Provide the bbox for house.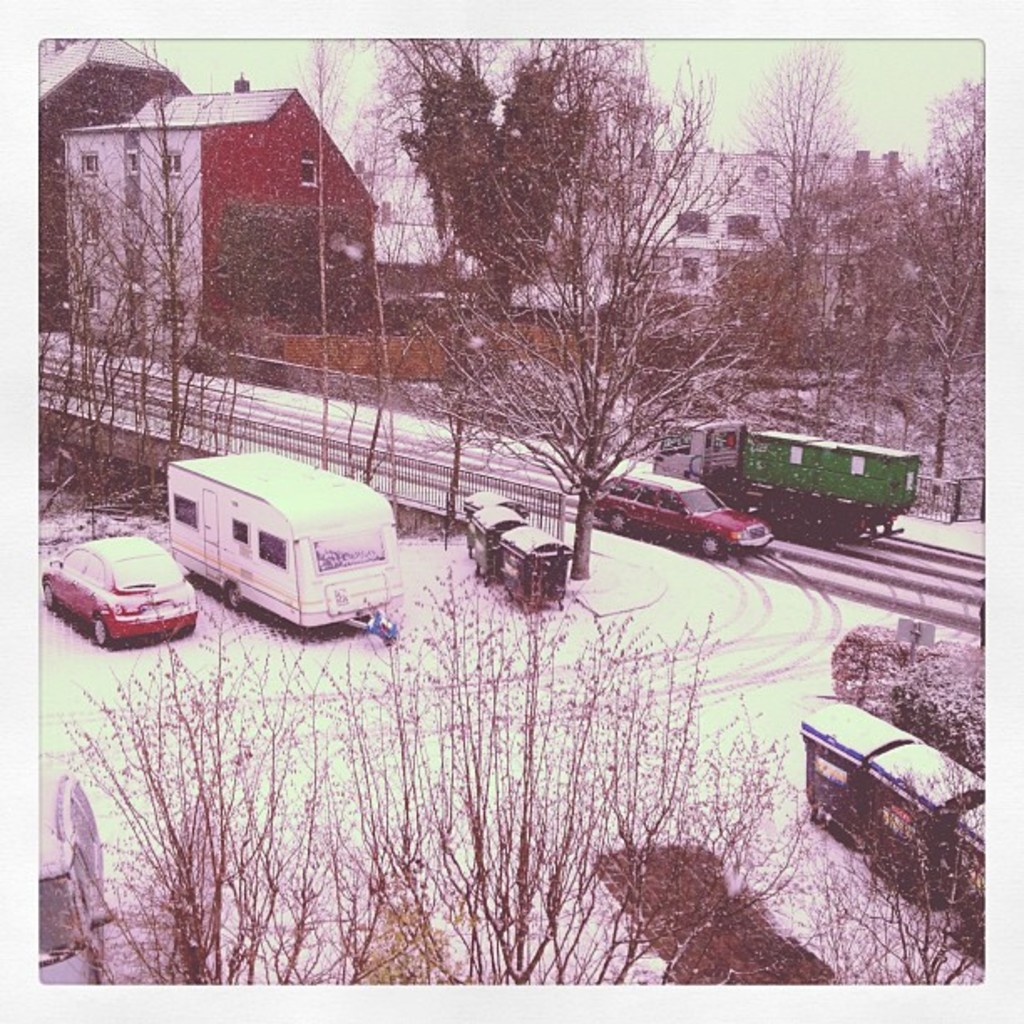
box(62, 79, 381, 363).
